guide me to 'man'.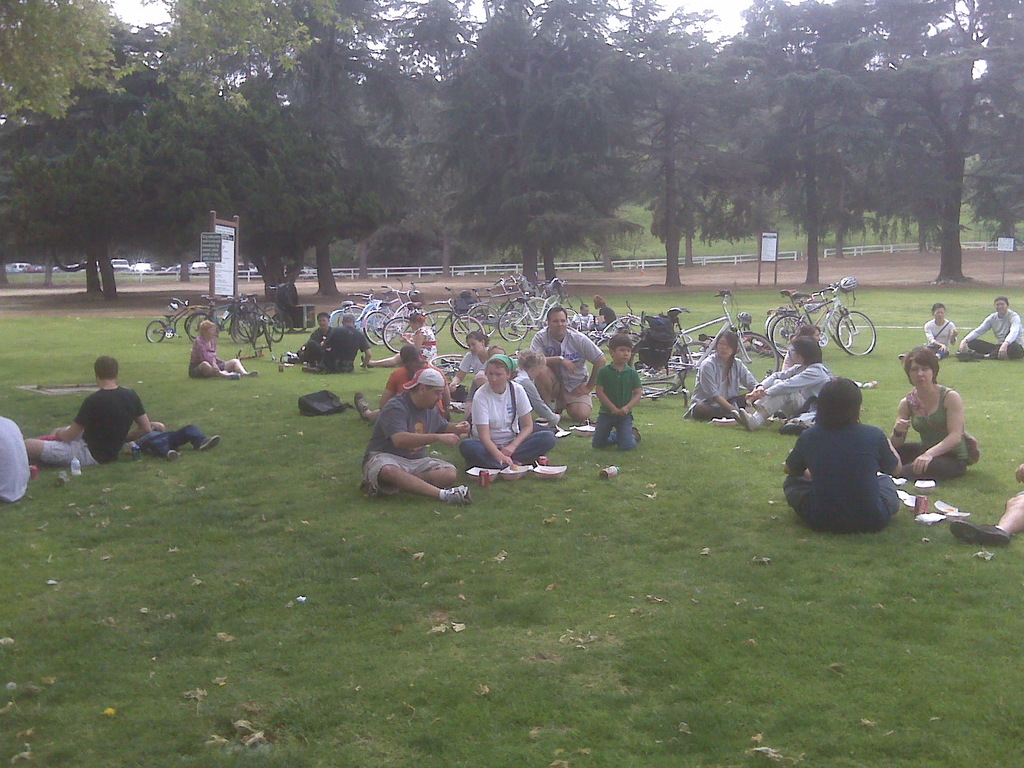
Guidance: bbox=(730, 335, 829, 431).
